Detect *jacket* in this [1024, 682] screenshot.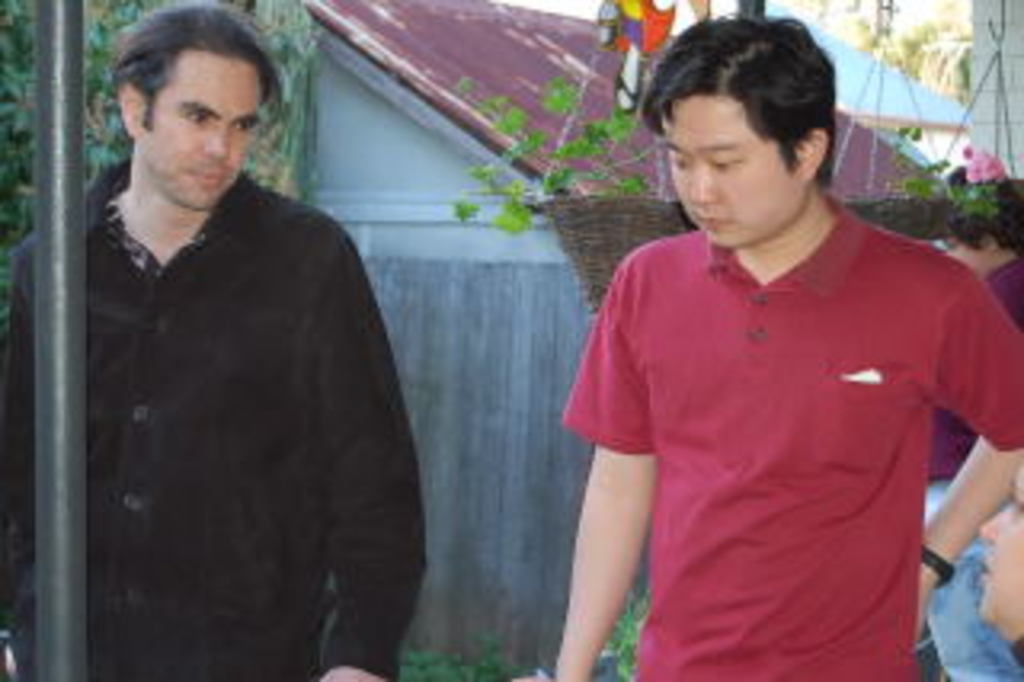
Detection: 54 115 419 660.
